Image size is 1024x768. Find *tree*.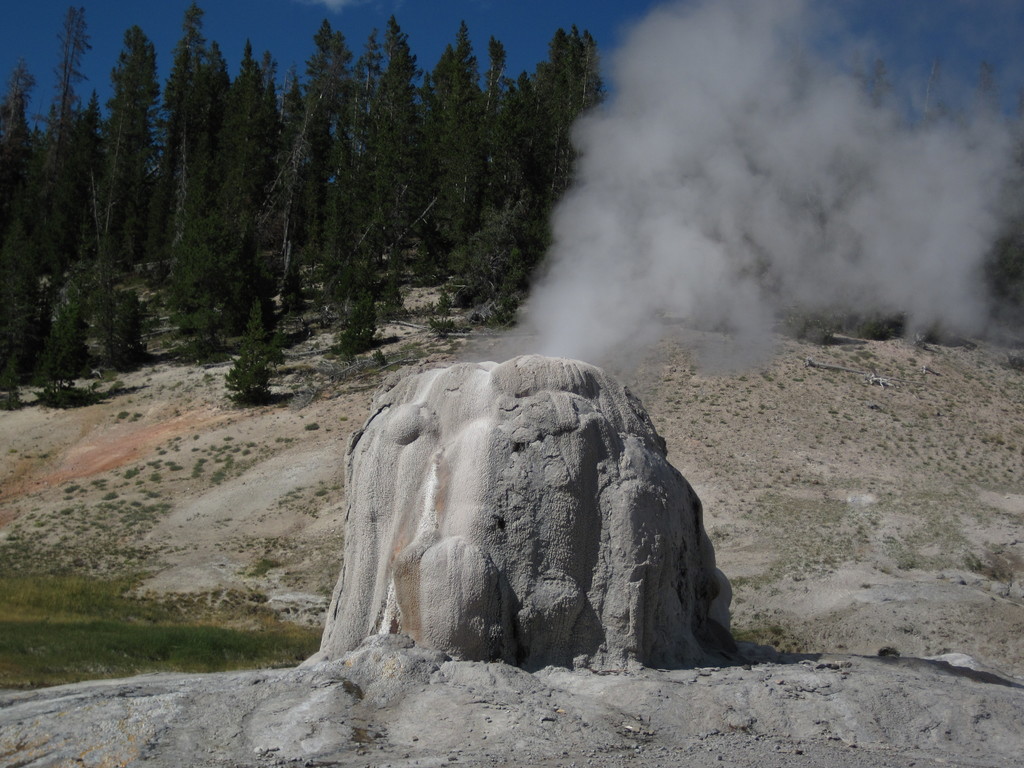
select_region(456, 33, 518, 244).
